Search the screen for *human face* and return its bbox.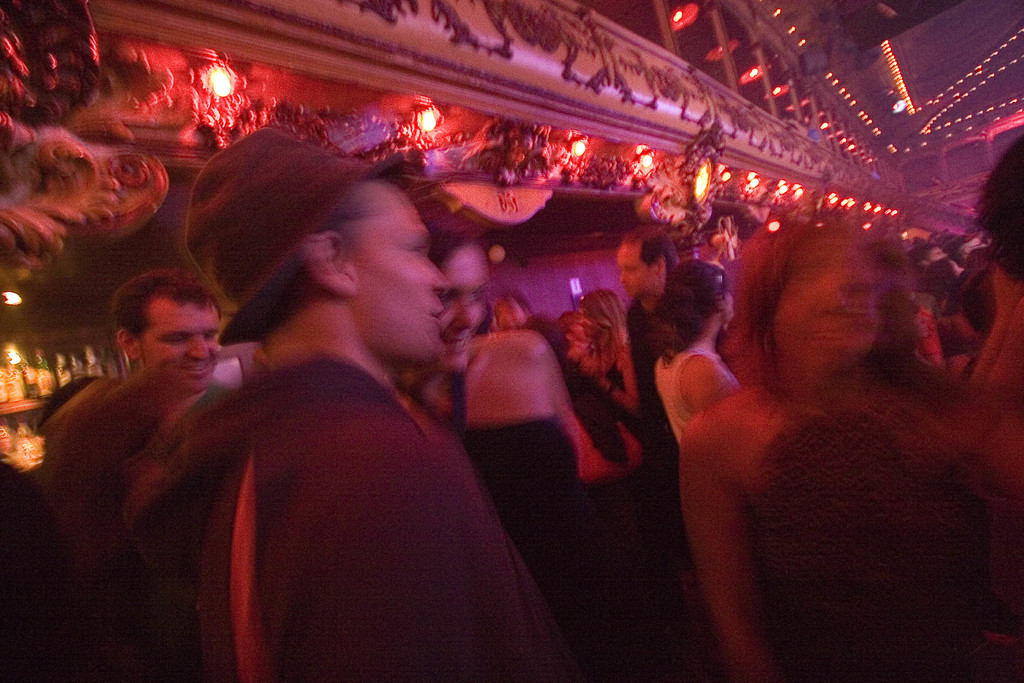
Found: [139, 300, 221, 396].
